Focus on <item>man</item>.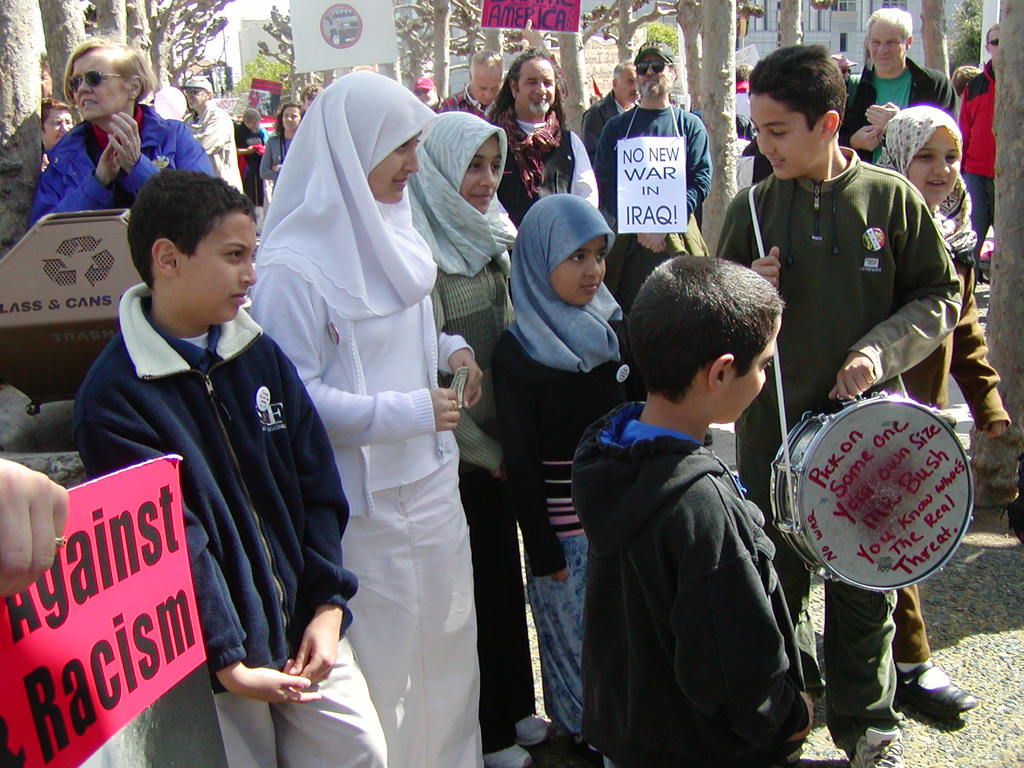
Focused at bbox(714, 42, 977, 767).
